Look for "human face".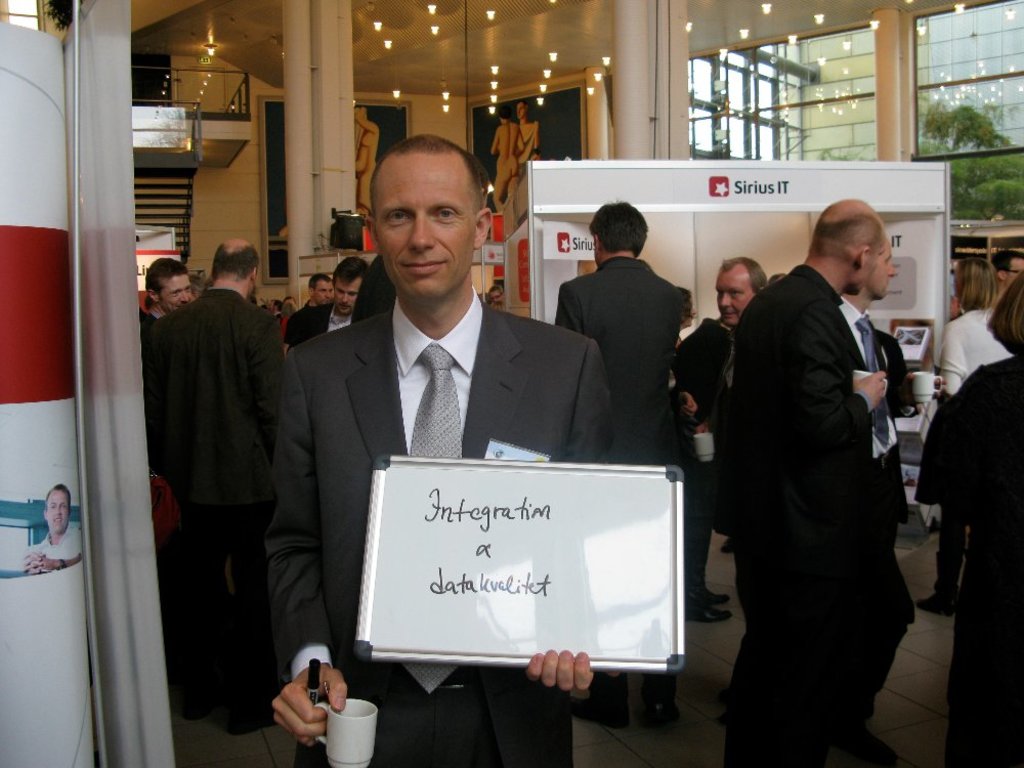
Found: bbox=(376, 154, 479, 302).
